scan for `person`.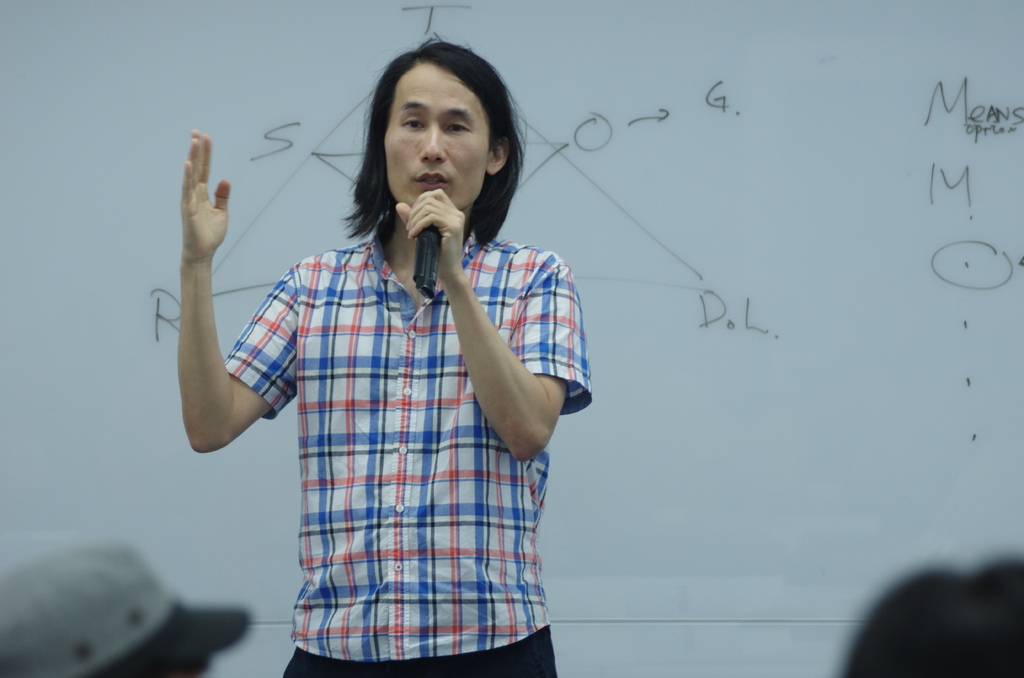
Scan result: (left=190, top=1, right=578, bottom=677).
